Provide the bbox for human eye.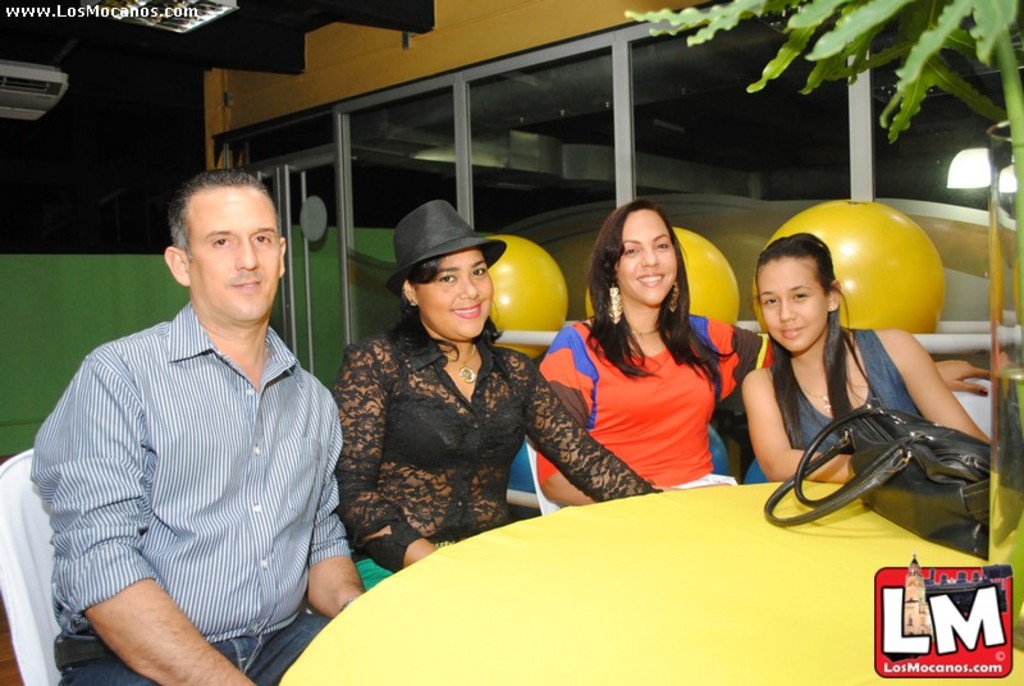
x1=251 y1=233 x2=275 y2=250.
